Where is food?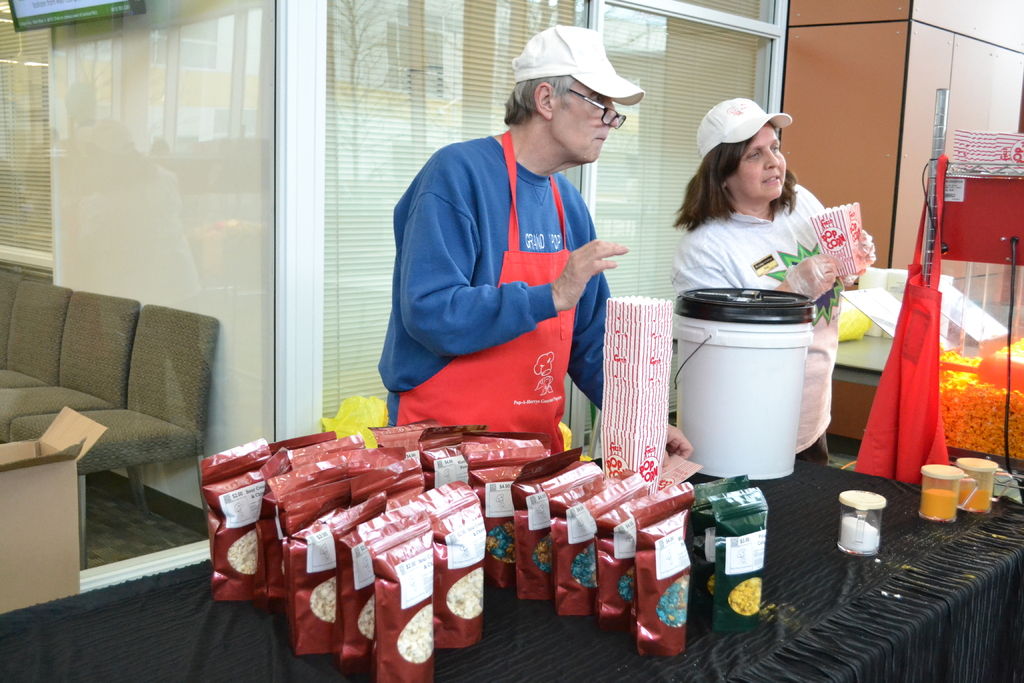
x1=308, y1=574, x2=336, y2=625.
